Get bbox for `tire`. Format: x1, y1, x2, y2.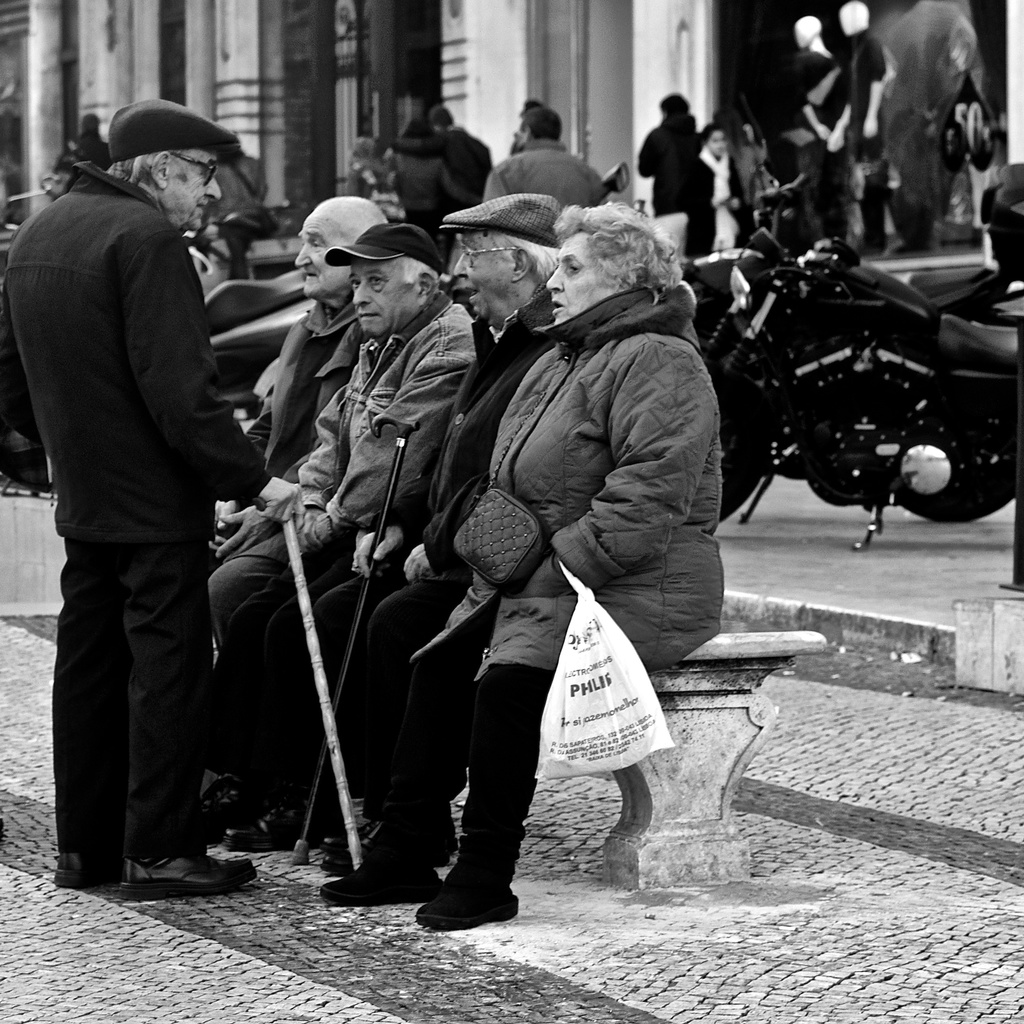
712, 393, 769, 522.
